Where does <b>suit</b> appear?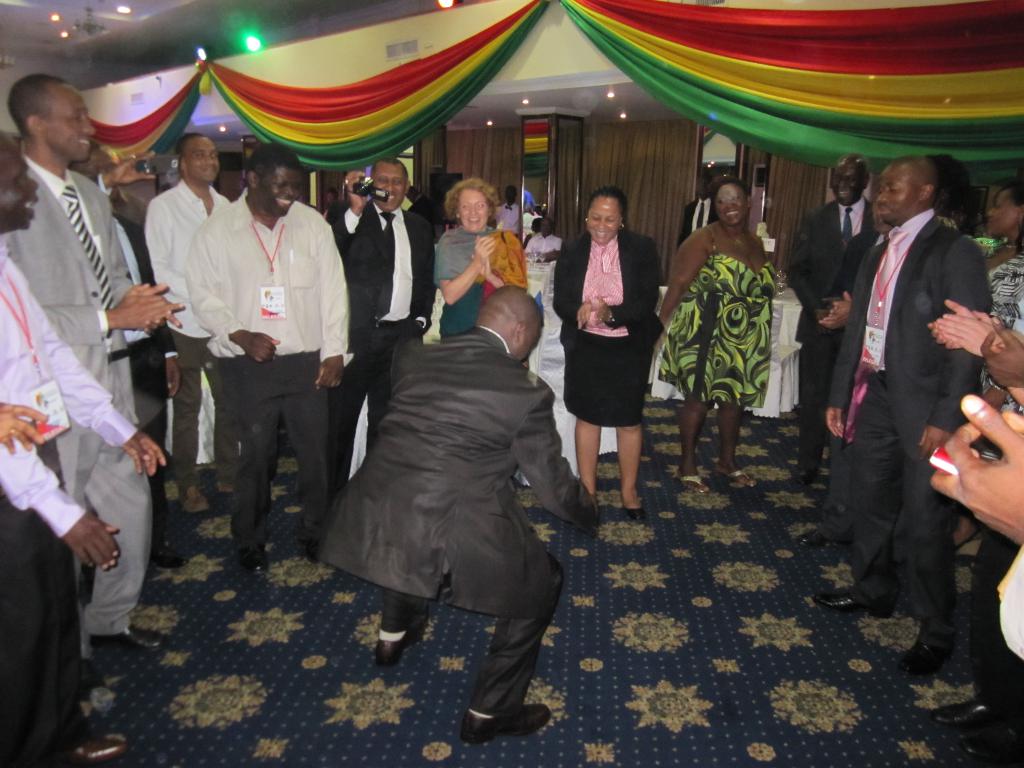
Appears at [left=317, top=329, right=603, bottom=719].
